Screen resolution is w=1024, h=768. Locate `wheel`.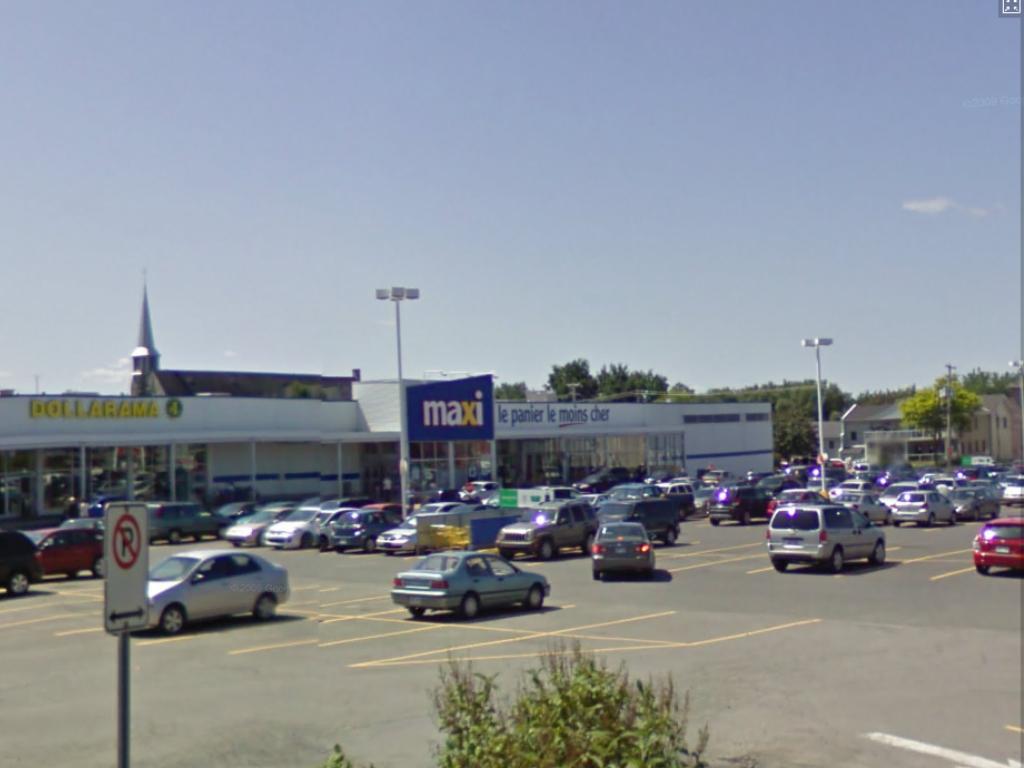
<region>252, 590, 278, 619</region>.
